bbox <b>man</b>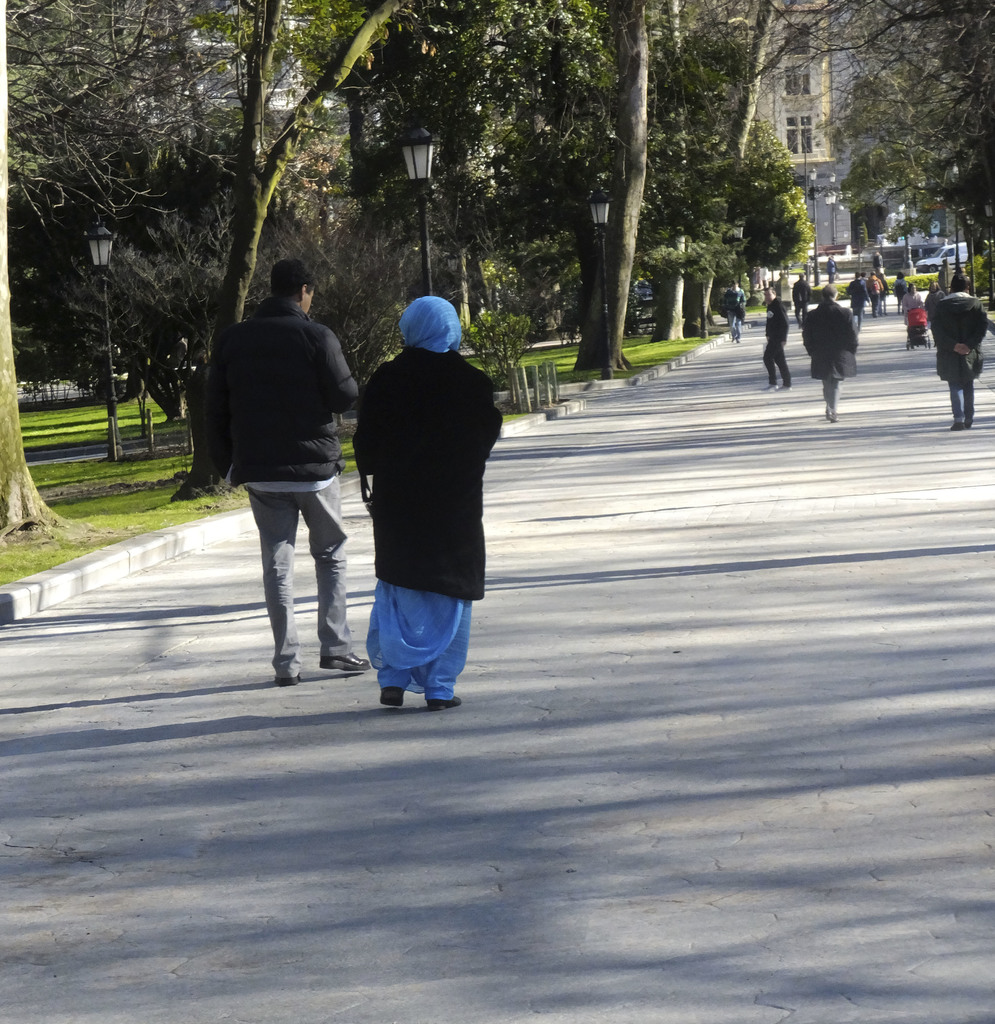
bbox(174, 250, 363, 704)
